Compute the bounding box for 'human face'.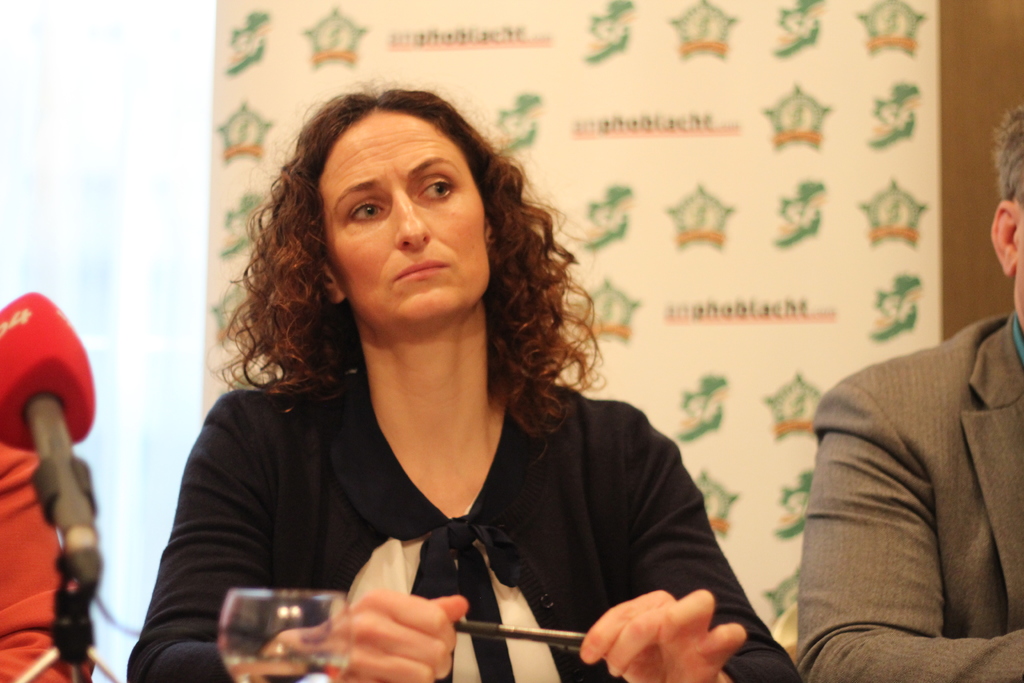
[318,111,486,324].
